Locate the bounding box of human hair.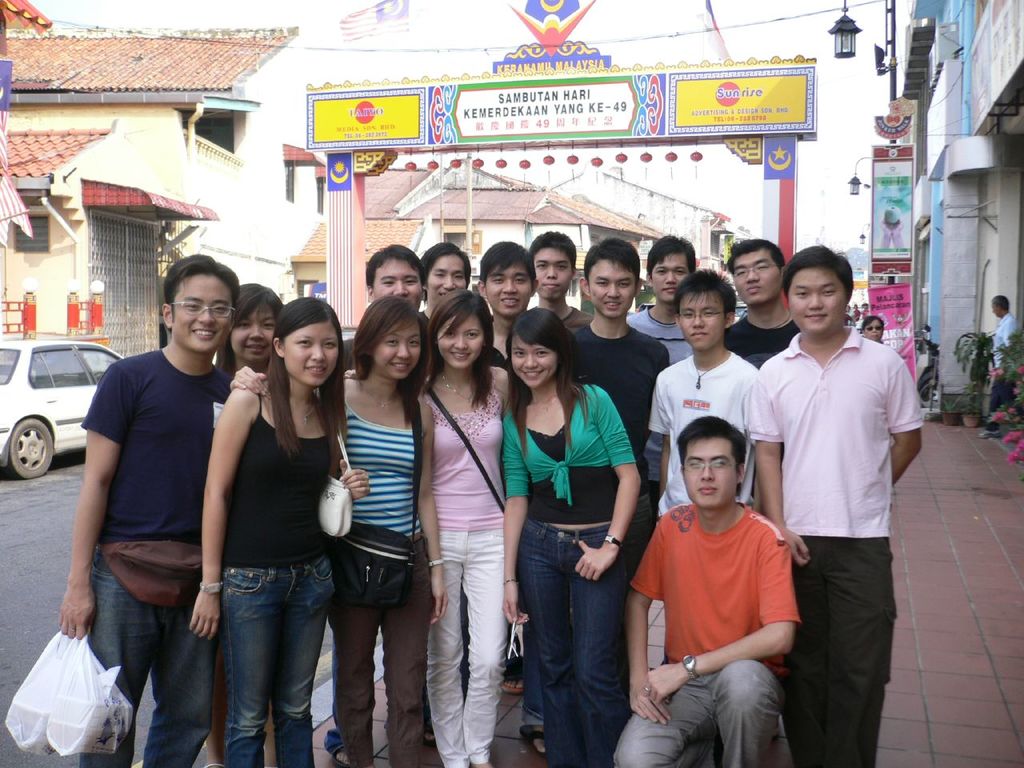
Bounding box: [262,294,346,461].
